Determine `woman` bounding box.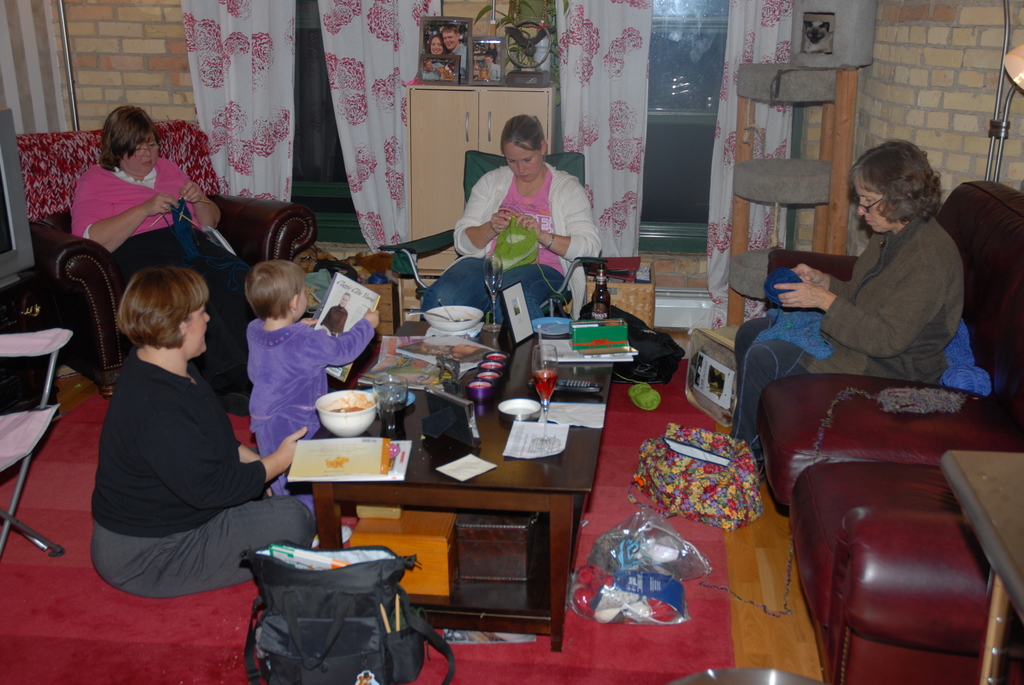
Determined: box(70, 103, 277, 447).
